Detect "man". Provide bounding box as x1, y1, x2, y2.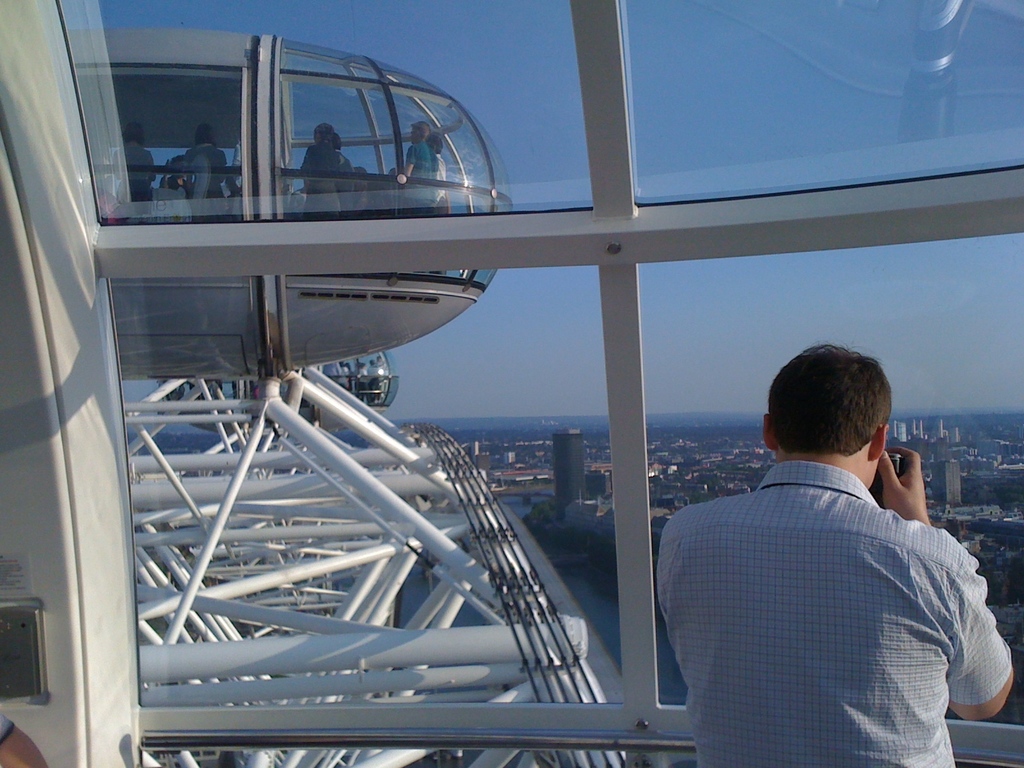
669, 326, 984, 736.
